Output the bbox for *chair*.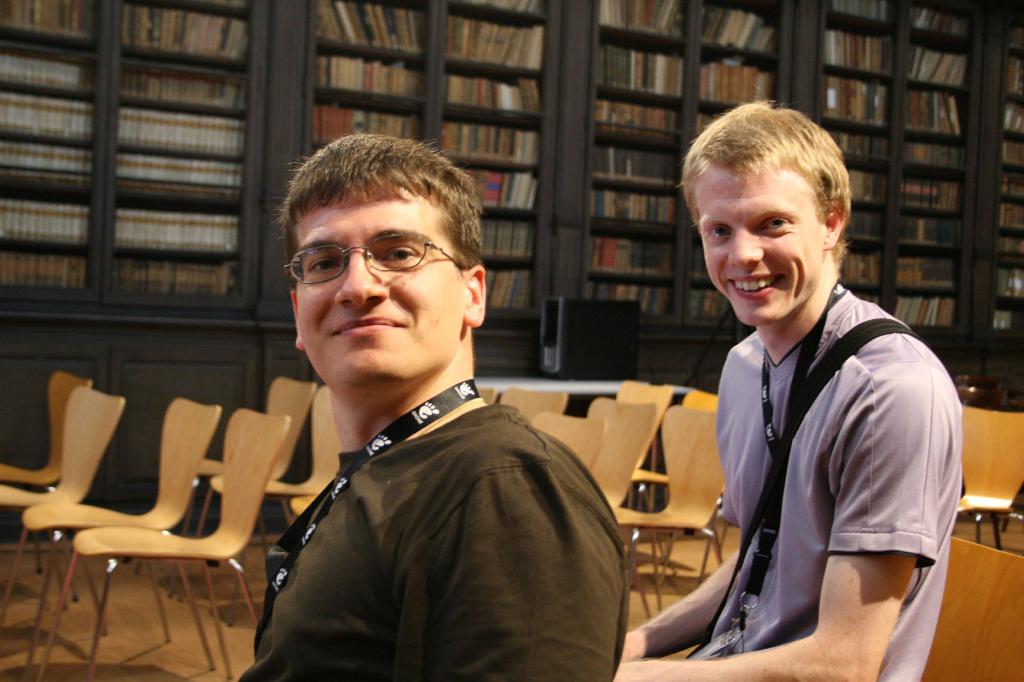
pyautogui.locateOnScreen(531, 411, 594, 467).
